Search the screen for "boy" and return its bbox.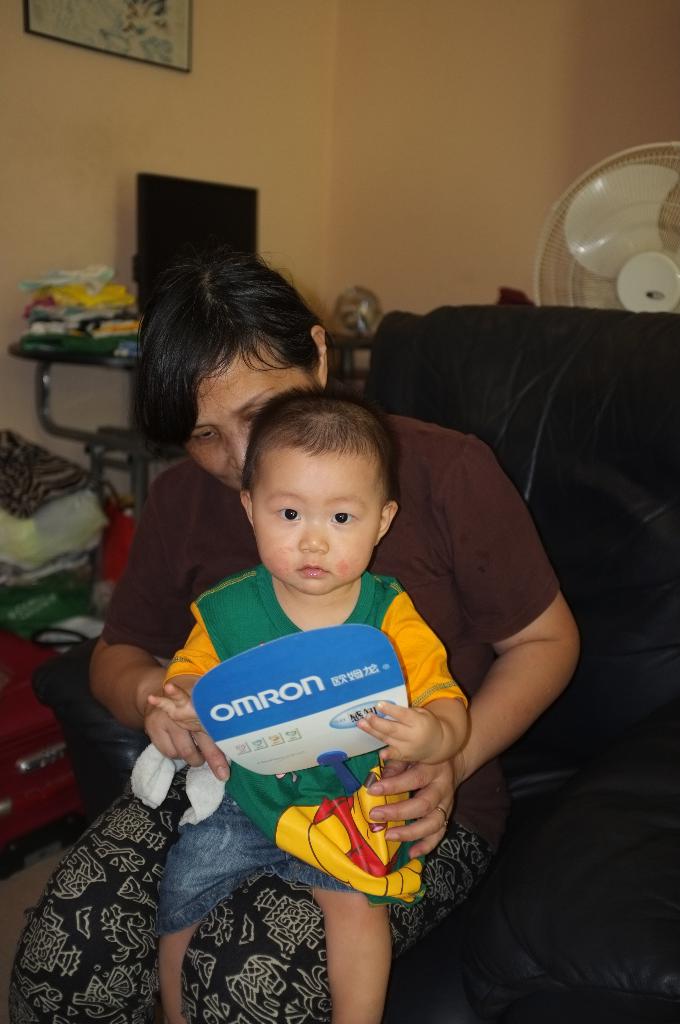
Found: pyautogui.locateOnScreen(144, 388, 465, 1023).
